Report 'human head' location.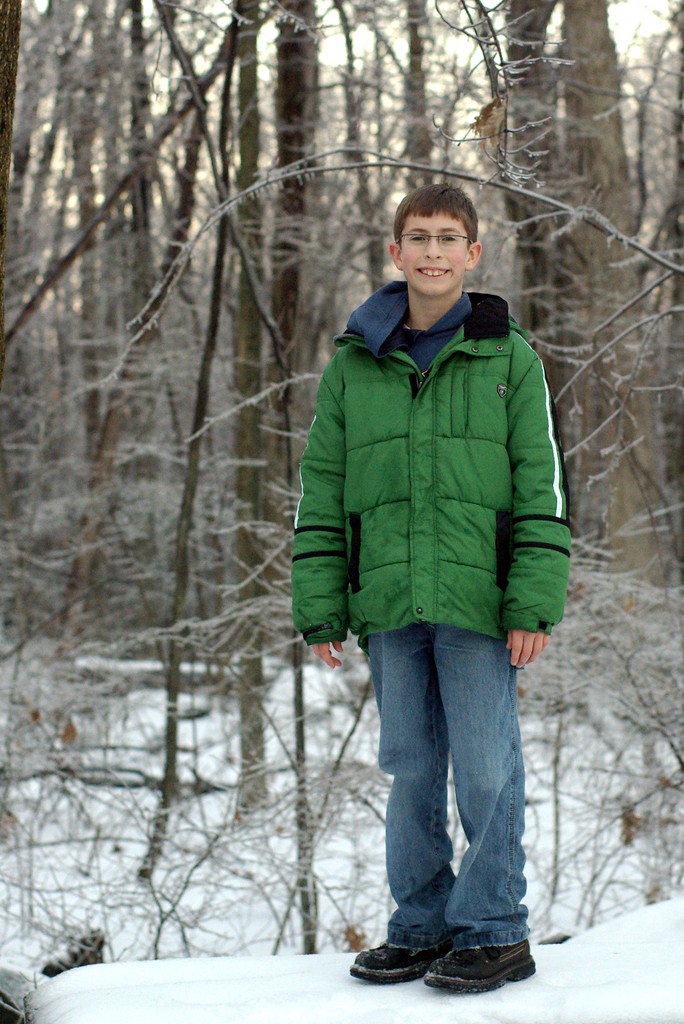
Report: Rect(386, 168, 506, 301).
